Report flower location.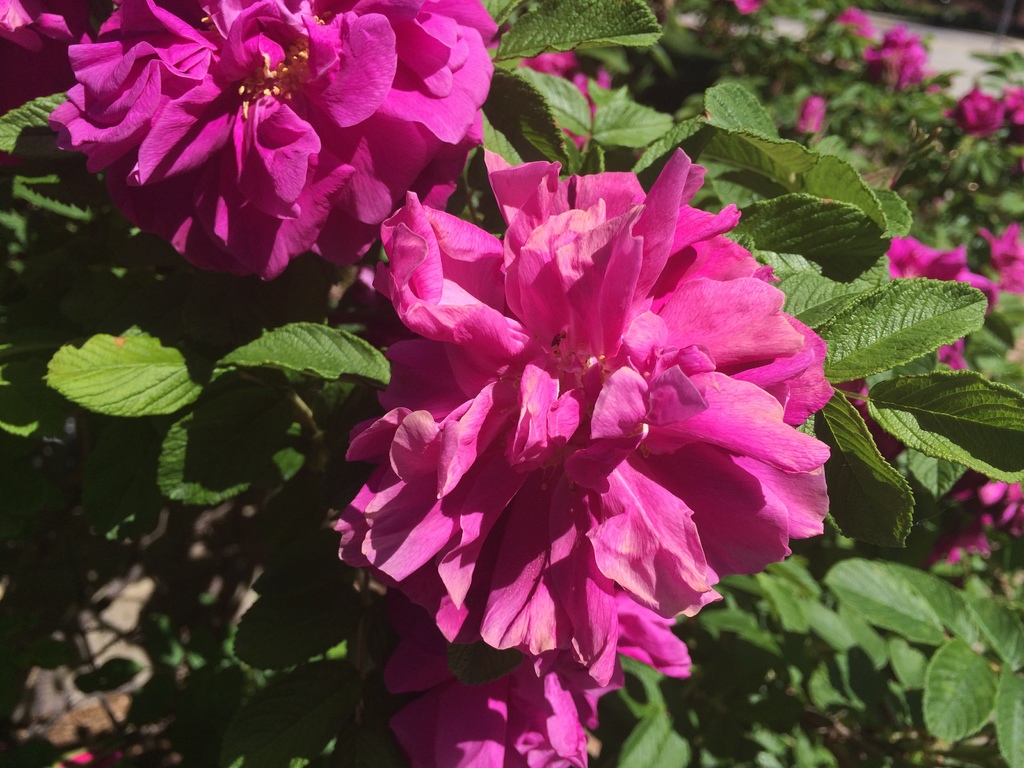
Report: (x1=50, y1=0, x2=497, y2=280).
